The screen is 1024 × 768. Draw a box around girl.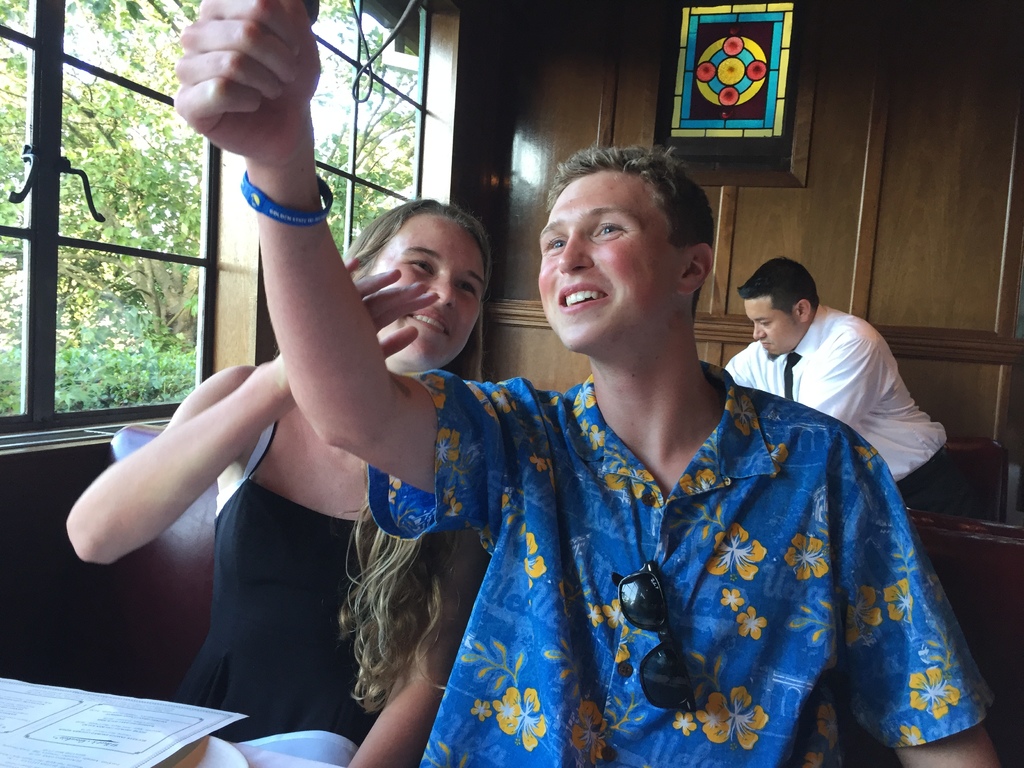
[x1=62, y1=196, x2=489, y2=767].
